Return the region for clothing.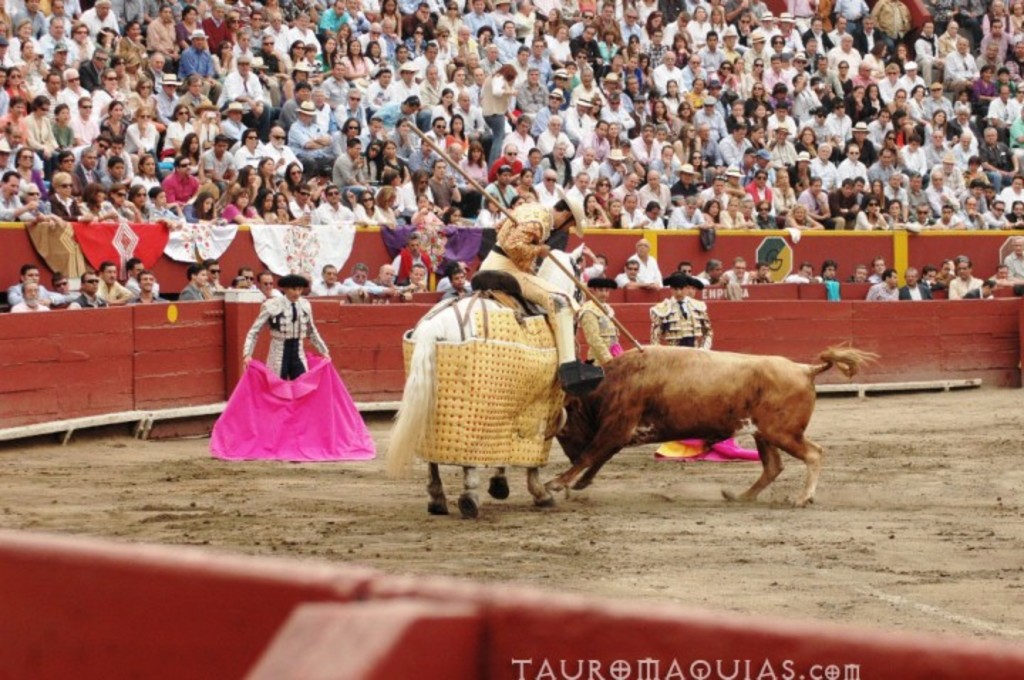
l=900, t=285, r=930, b=303.
